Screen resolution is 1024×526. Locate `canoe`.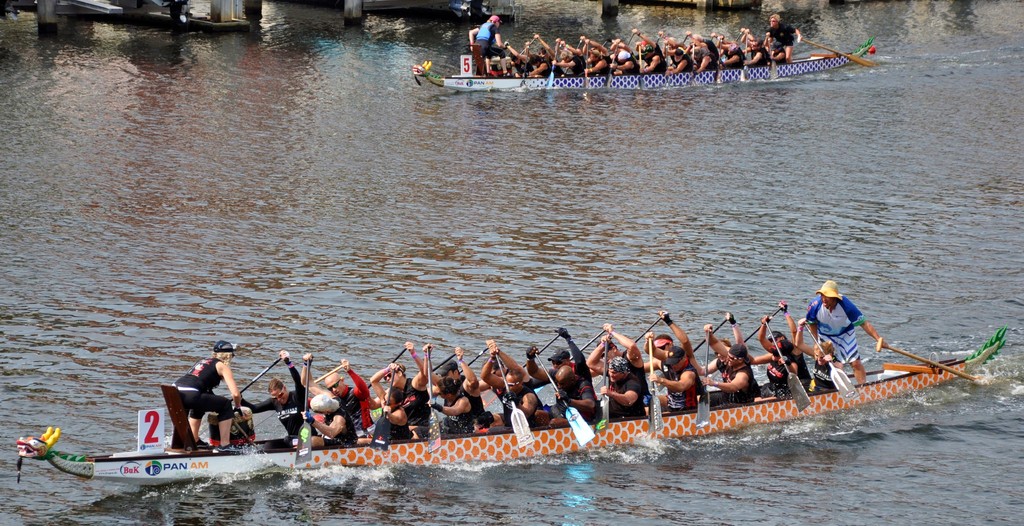
[421,35,872,93].
